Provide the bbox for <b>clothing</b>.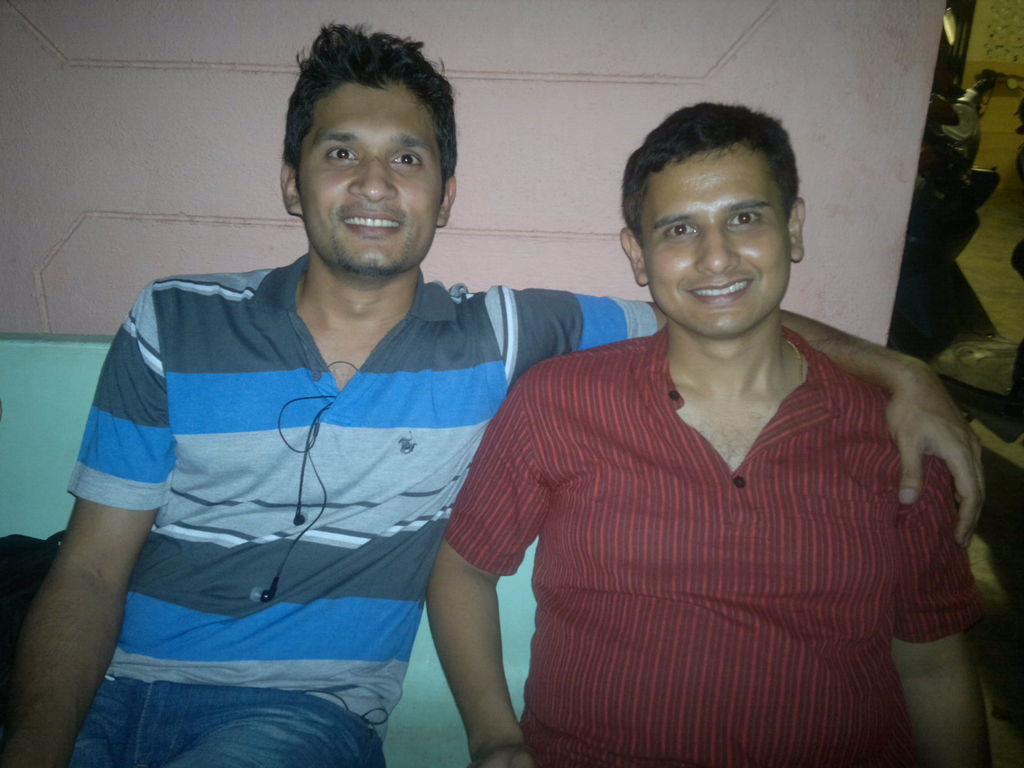
[left=61, top=255, right=655, bottom=767].
